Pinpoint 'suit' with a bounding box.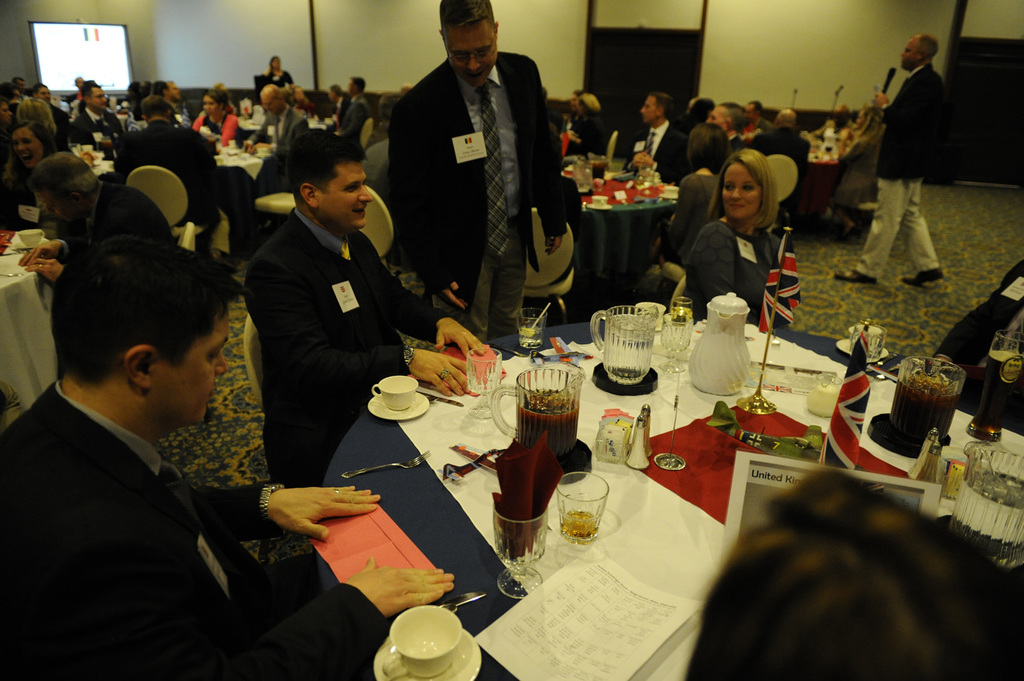
{"x1": 386, "y1": 50, "x2": 563, "y2": 342}.
